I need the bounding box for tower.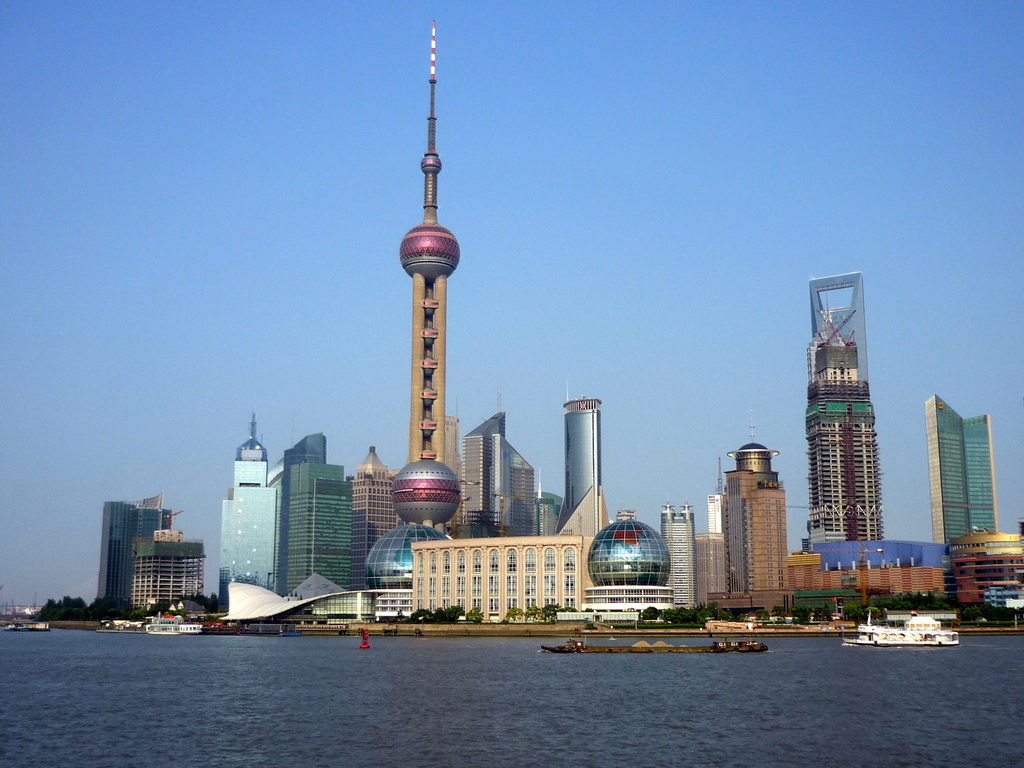
Here it is: [805,270,886,543].
